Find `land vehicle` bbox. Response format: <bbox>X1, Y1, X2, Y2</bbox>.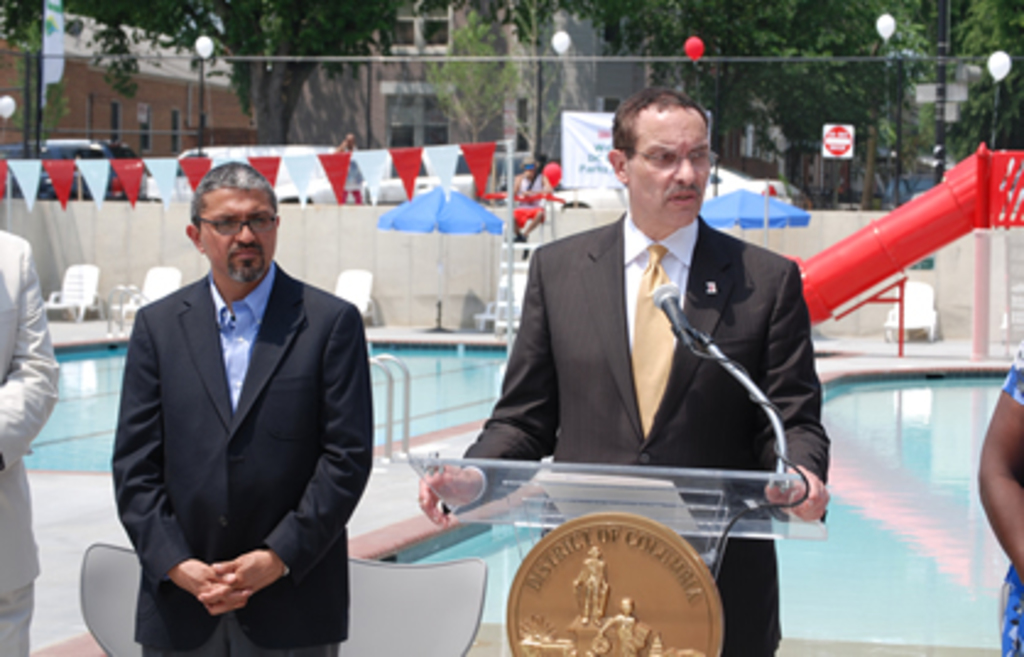
<bbox>703, 167, 799, 206</bbox>.
